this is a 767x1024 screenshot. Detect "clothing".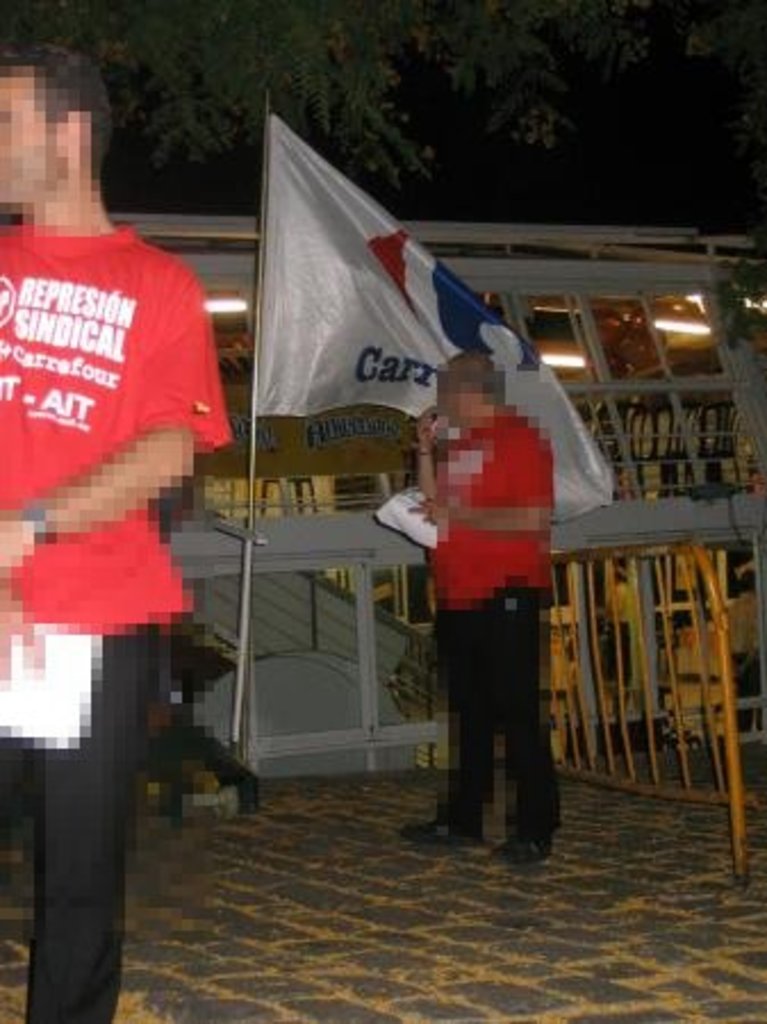
bbox=(0, 218, 228, 1022).
